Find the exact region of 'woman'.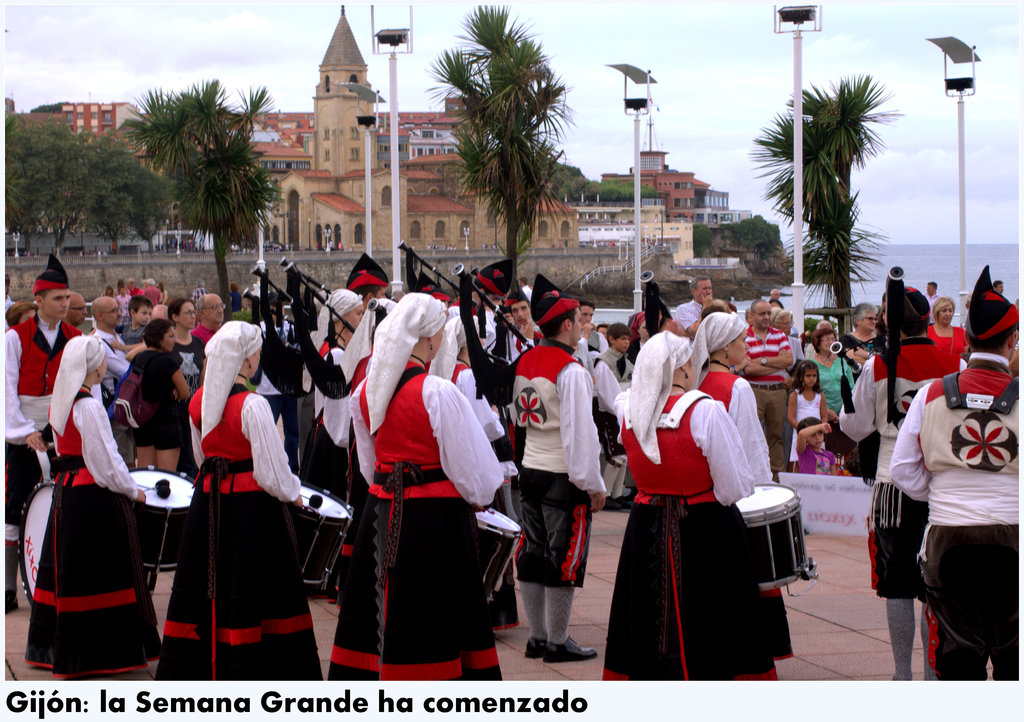
Exact region: (19,327,163,681).
